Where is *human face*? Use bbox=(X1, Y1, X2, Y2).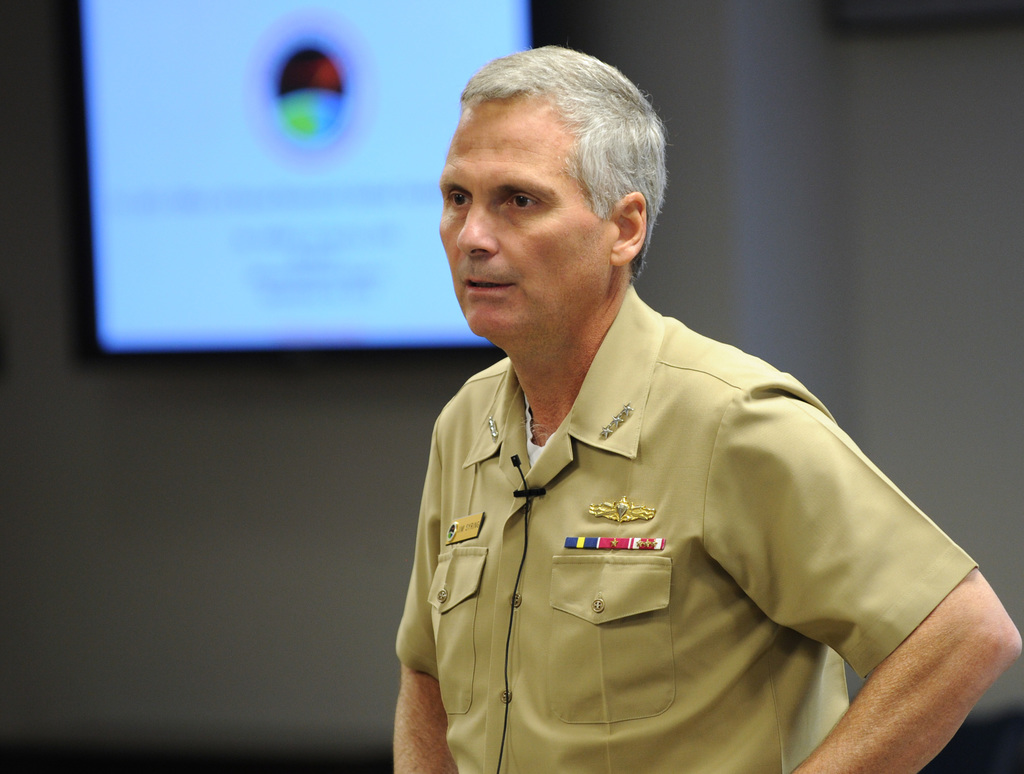
bbox=(437, 92, 613, 341).
